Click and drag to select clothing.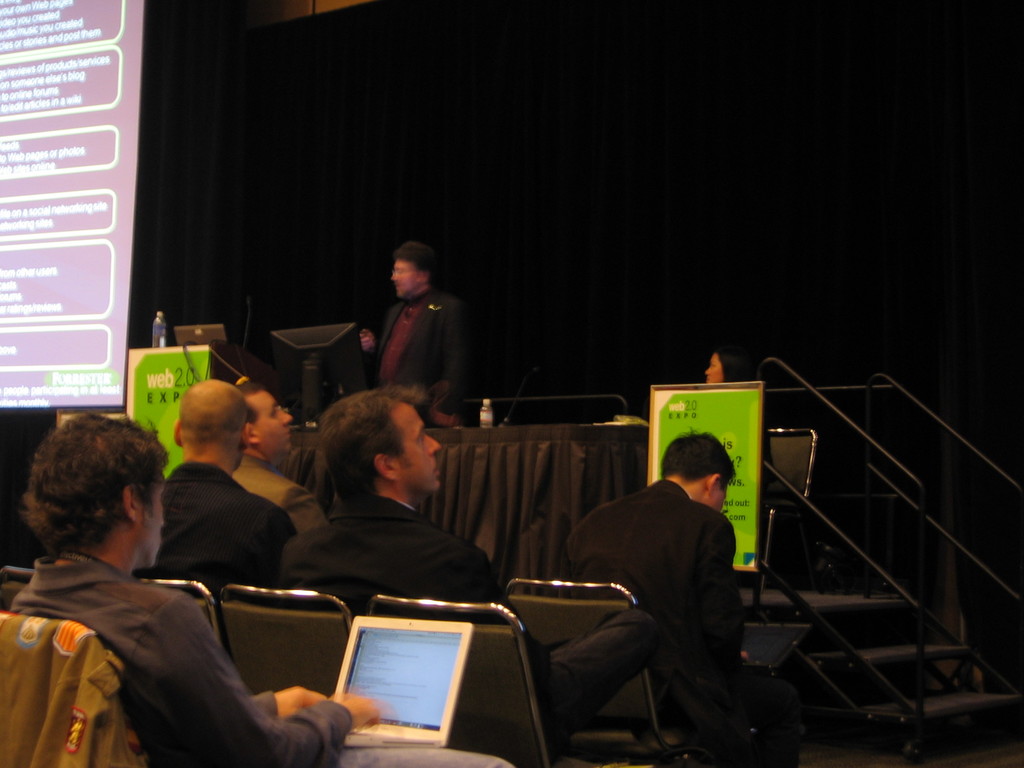
Selection: region(0, 617, 149, 767).
